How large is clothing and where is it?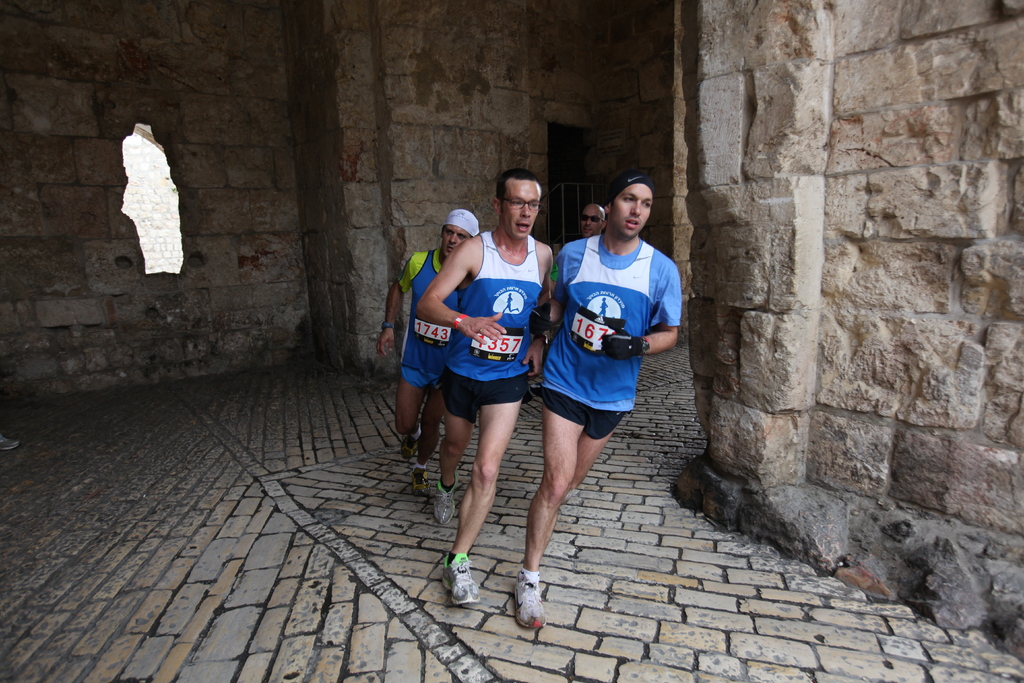
Bounding box: [436, 226, 540, 429].
